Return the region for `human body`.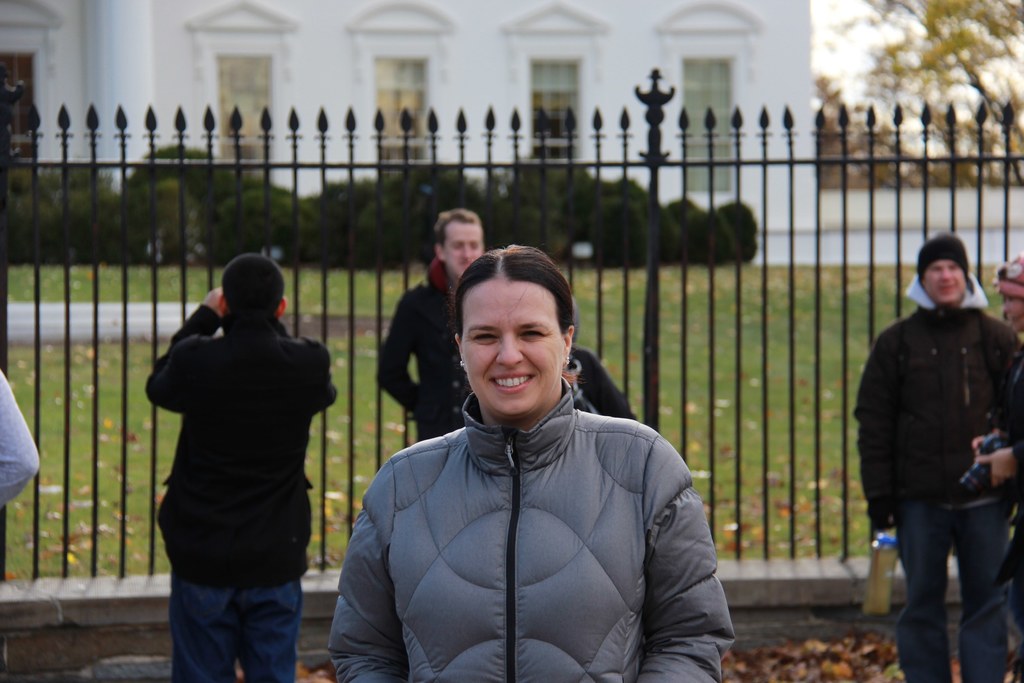
Rect(0, 366, 43, 505).
